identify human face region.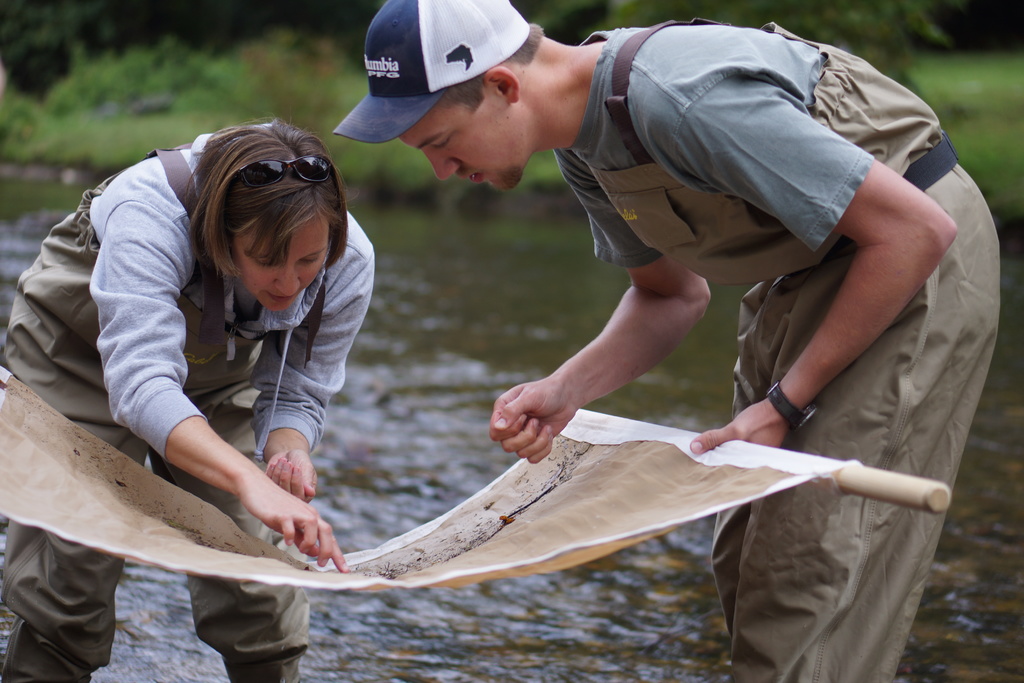
Region: 225:199:330:316.
